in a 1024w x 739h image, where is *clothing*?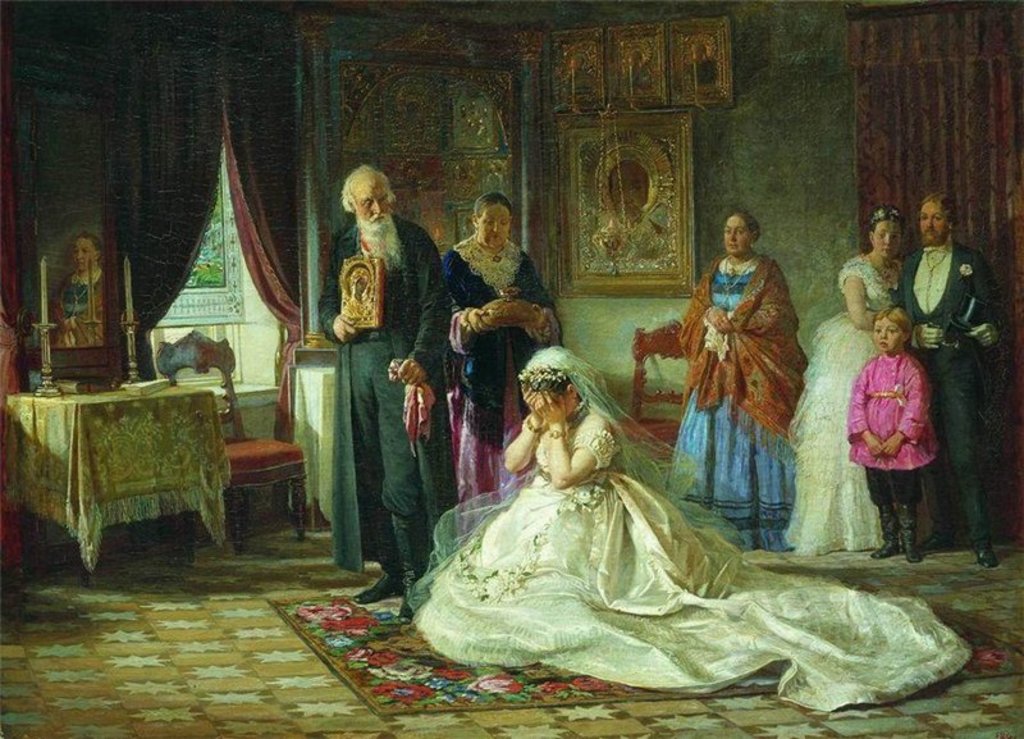
415, 350, 972, 708.
